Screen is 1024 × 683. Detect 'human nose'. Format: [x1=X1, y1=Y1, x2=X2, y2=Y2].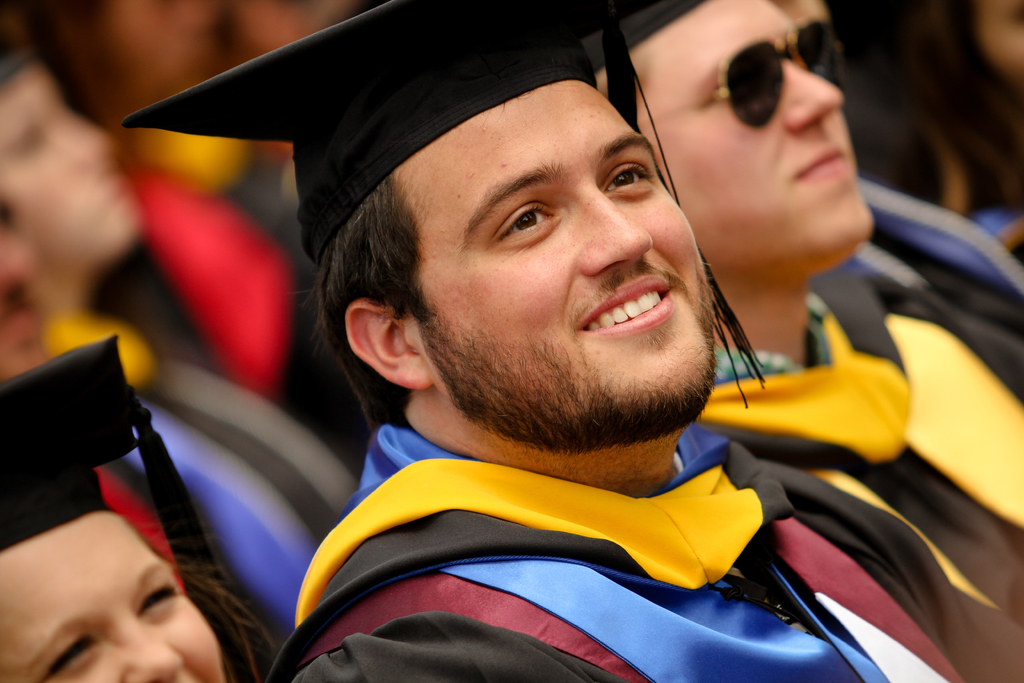
[x1=784, y1=55, x2=847, y2=129].
